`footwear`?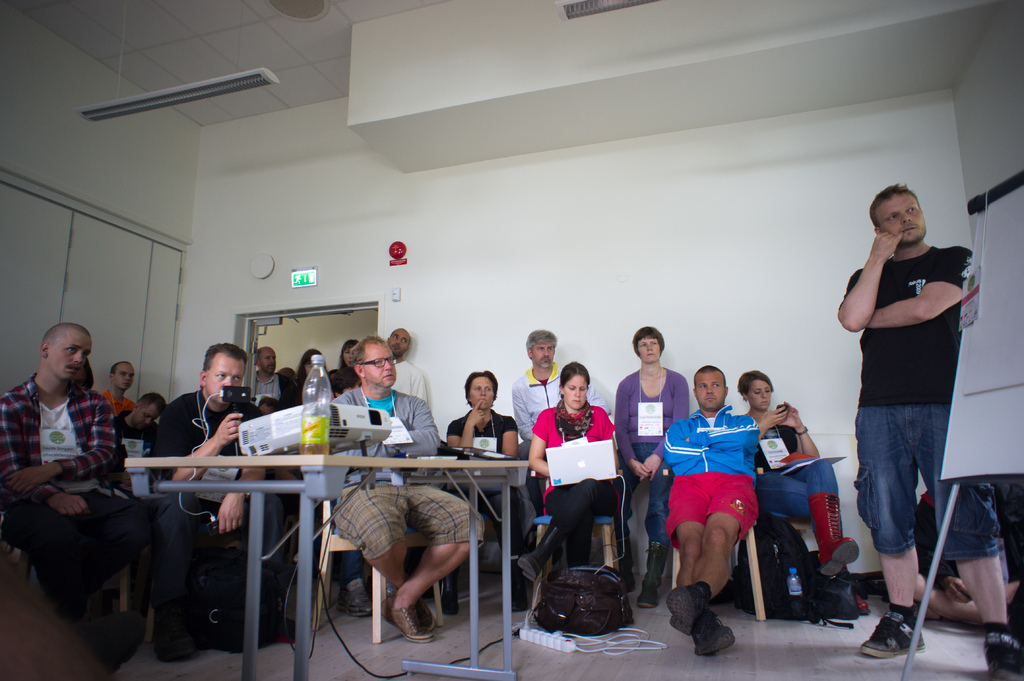
149:608:204:664
